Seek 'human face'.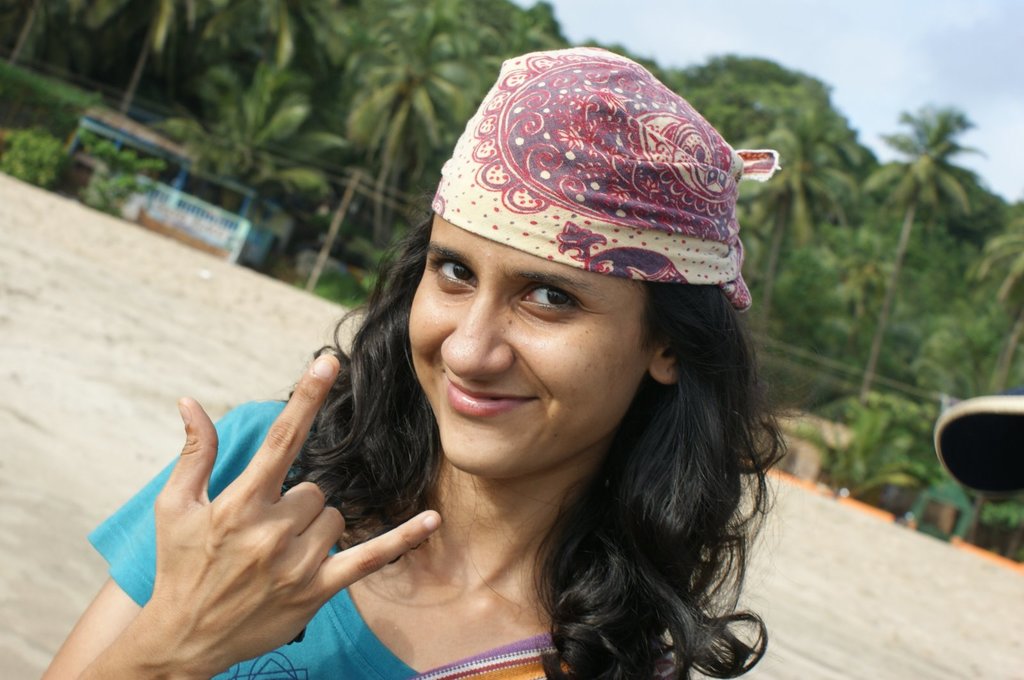
x1=403, y1=208, x2=658, y2=477.
